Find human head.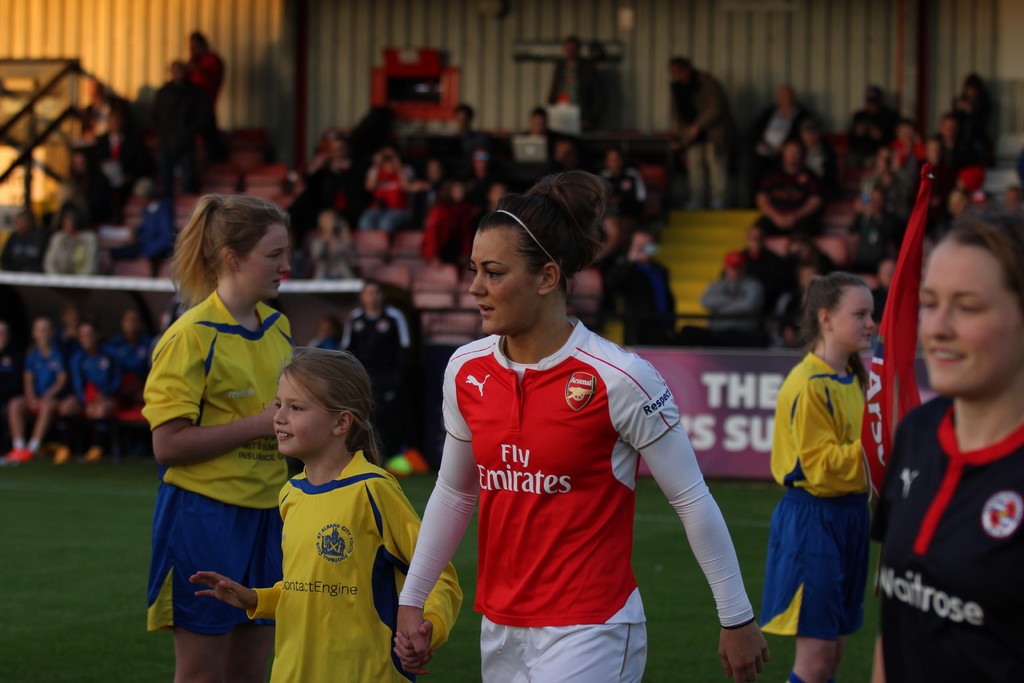
[800, 122, 821, 152].
